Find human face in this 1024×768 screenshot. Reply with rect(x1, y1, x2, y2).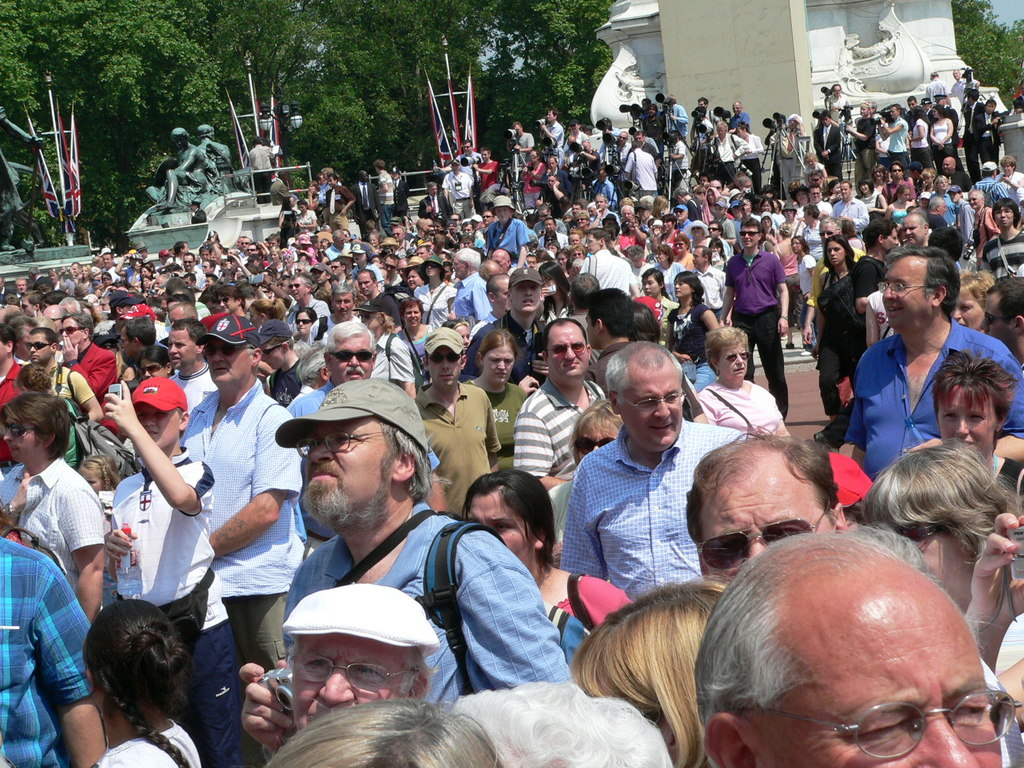
rect(979, 291, 1015, 346).
